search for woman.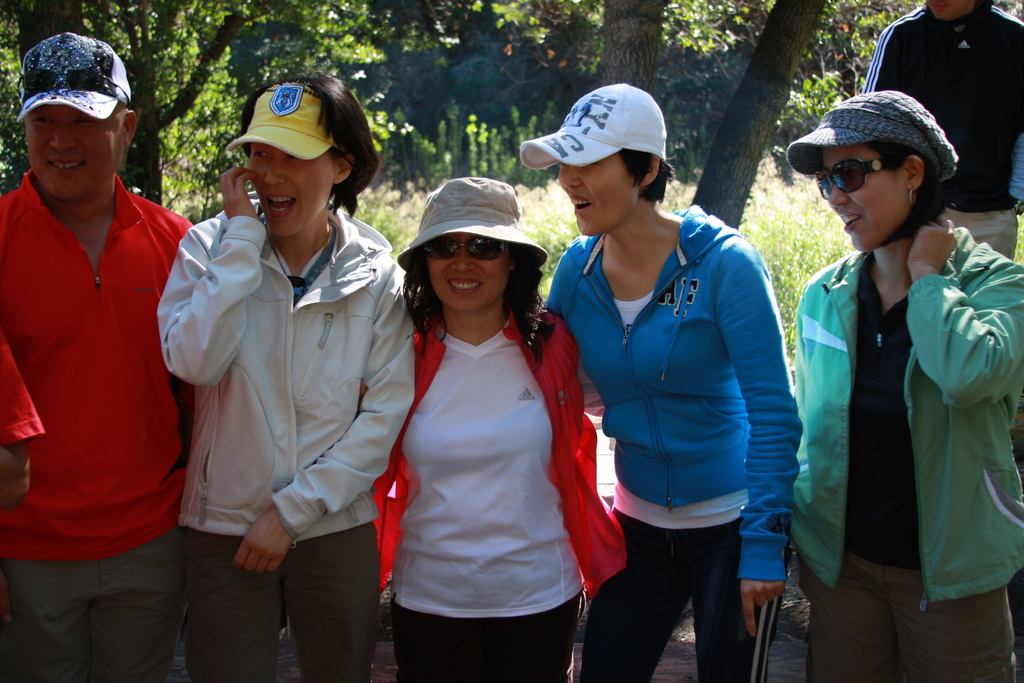
Found at x1=541, y1=80, x2=808, y2=682.
